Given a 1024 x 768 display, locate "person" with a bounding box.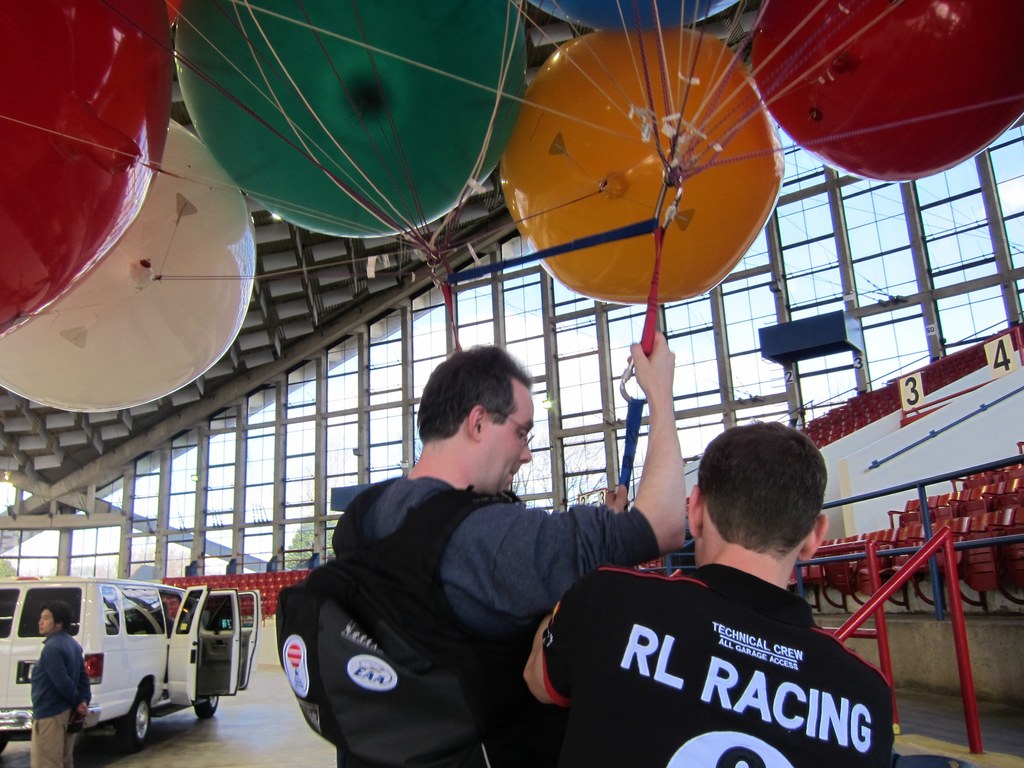
Located: Rect(524, 428, 891, 767).
